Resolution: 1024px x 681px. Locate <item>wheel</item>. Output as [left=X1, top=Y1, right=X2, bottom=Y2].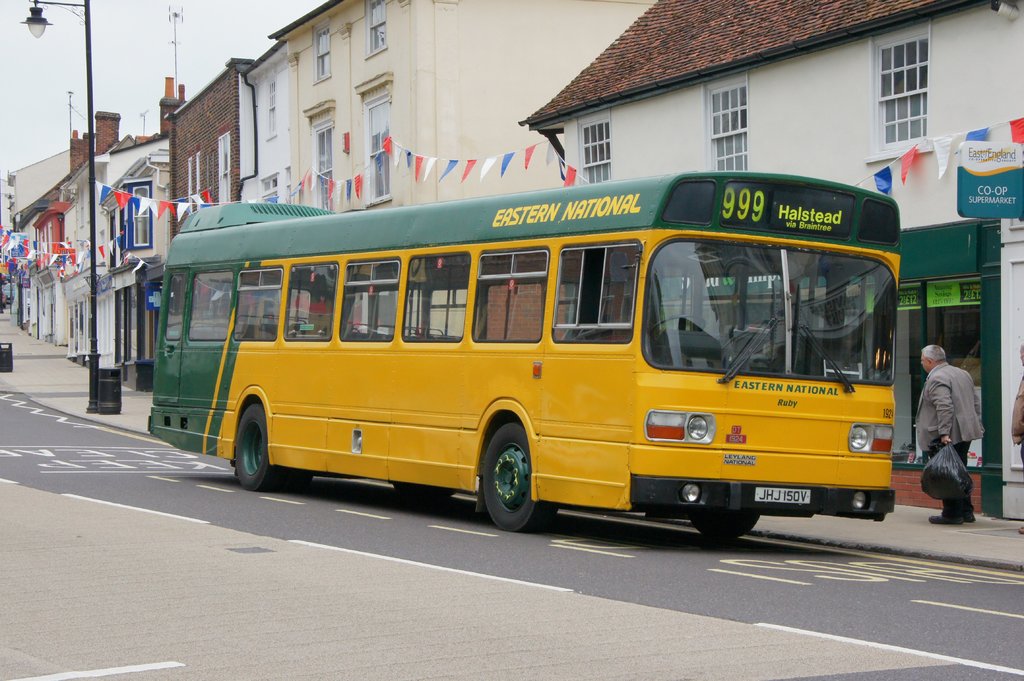
[left=237, top=405, right=275, bottom=490].
